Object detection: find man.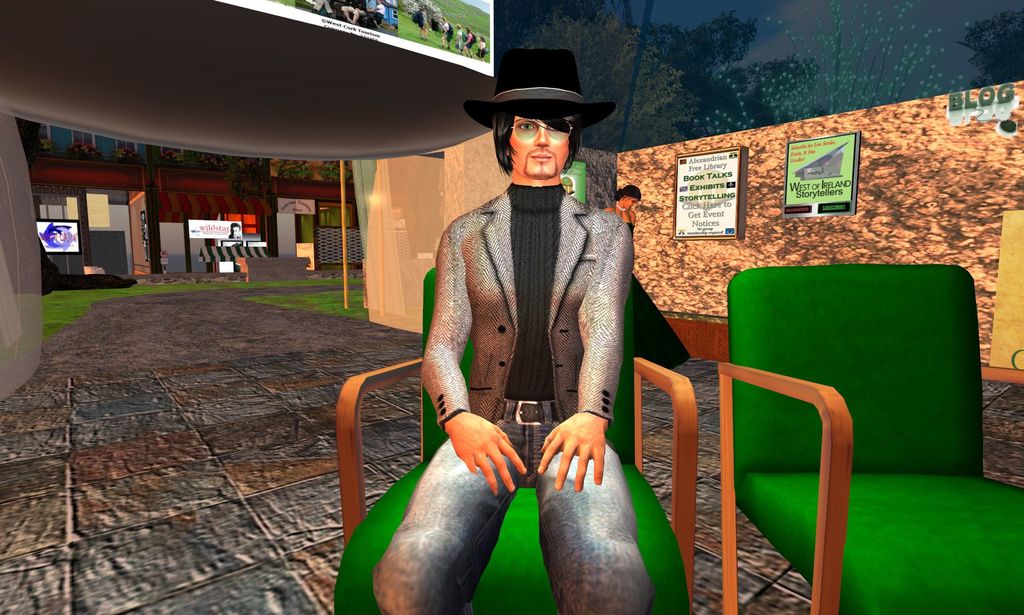
bbox=(358, 44, 667, 614).
